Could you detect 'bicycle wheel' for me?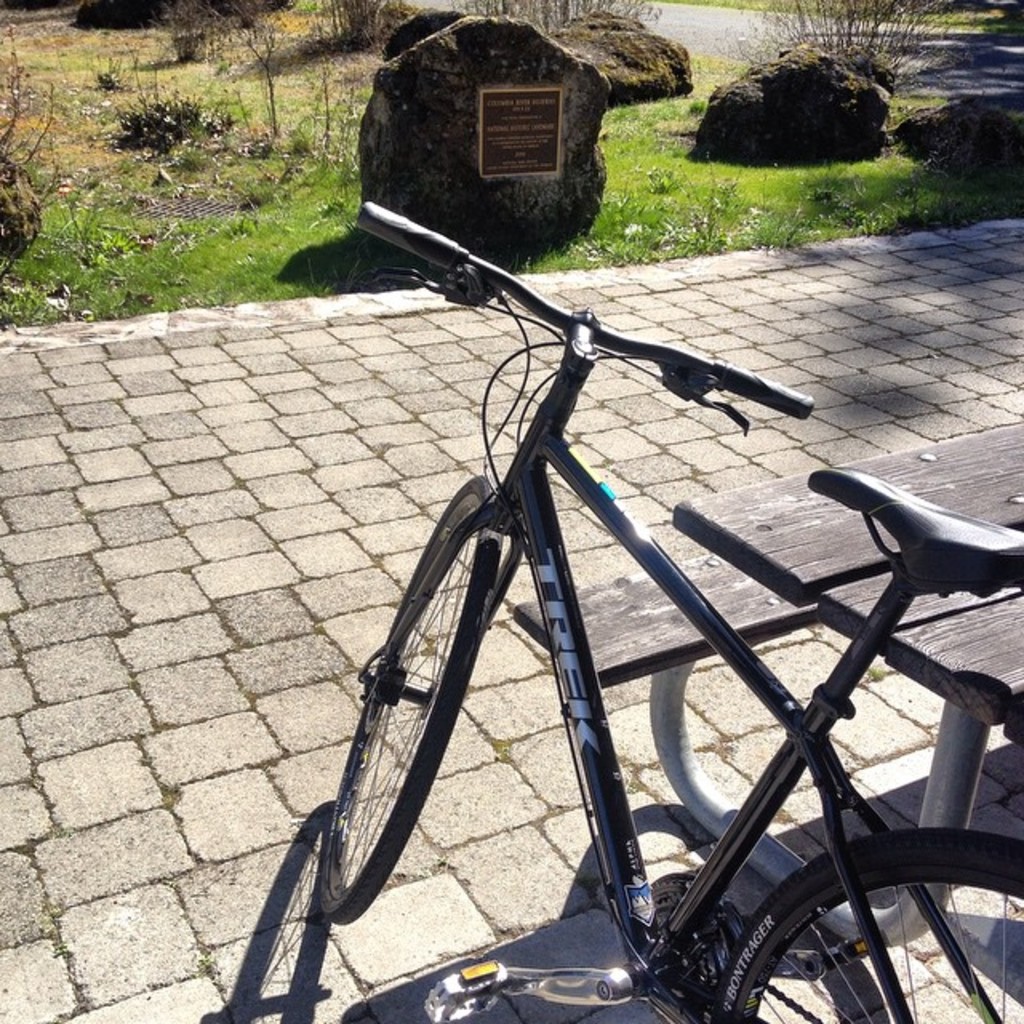
Detection result: <bbox>717, 838, 1022, 1022</bbox>.
